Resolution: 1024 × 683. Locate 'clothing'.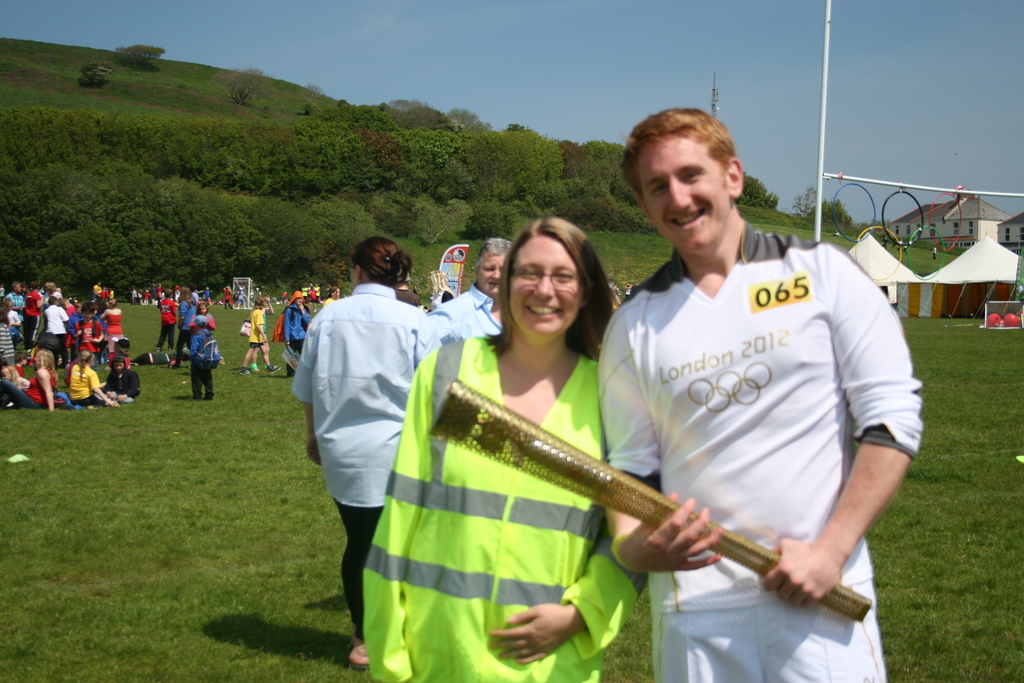
box=[9, 311, 20, 322].
